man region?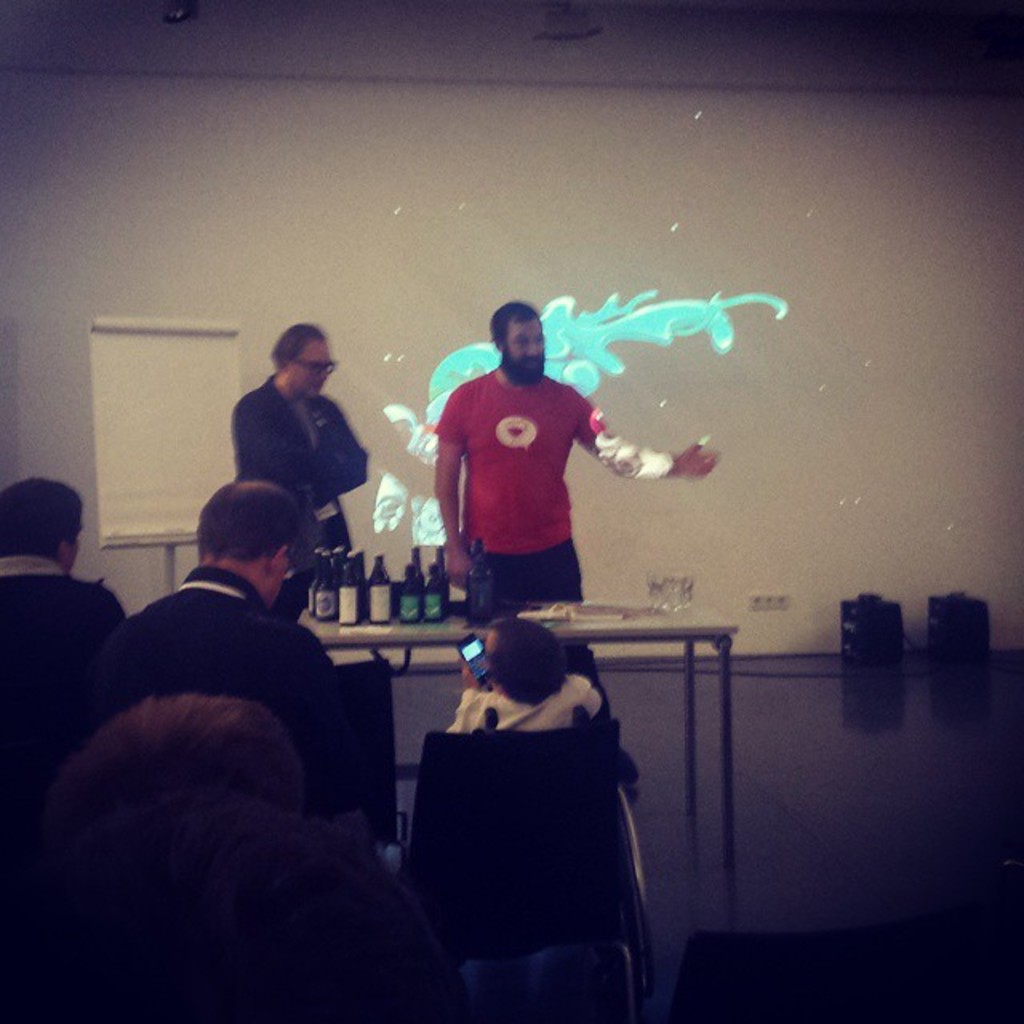
[226,333,379,594]
